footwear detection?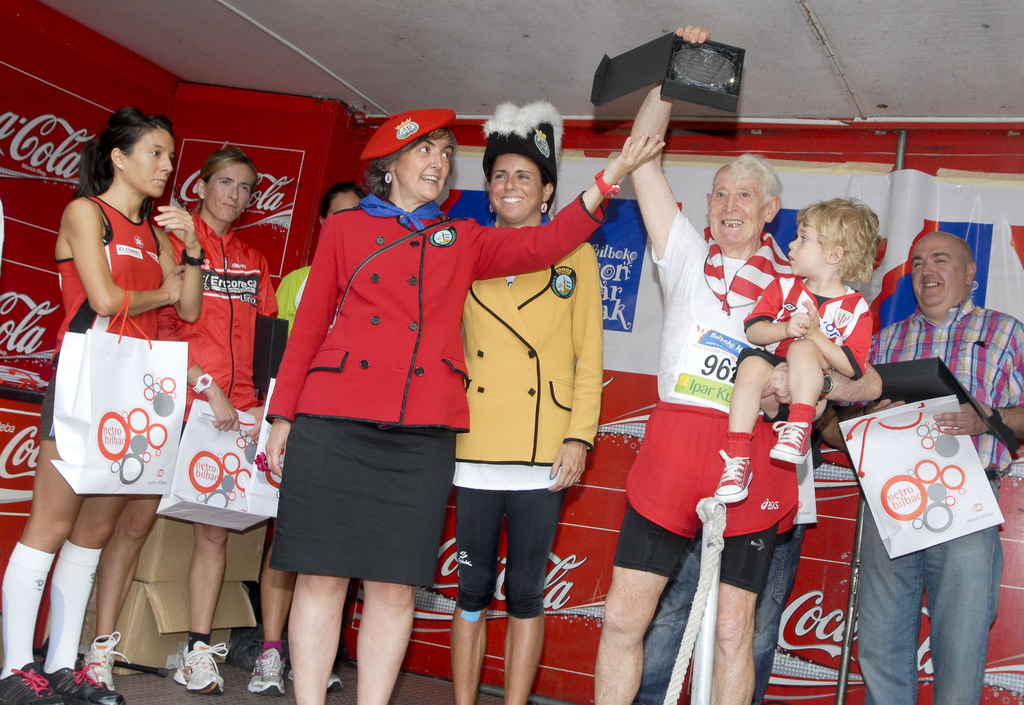
172, 642, 227, 691
